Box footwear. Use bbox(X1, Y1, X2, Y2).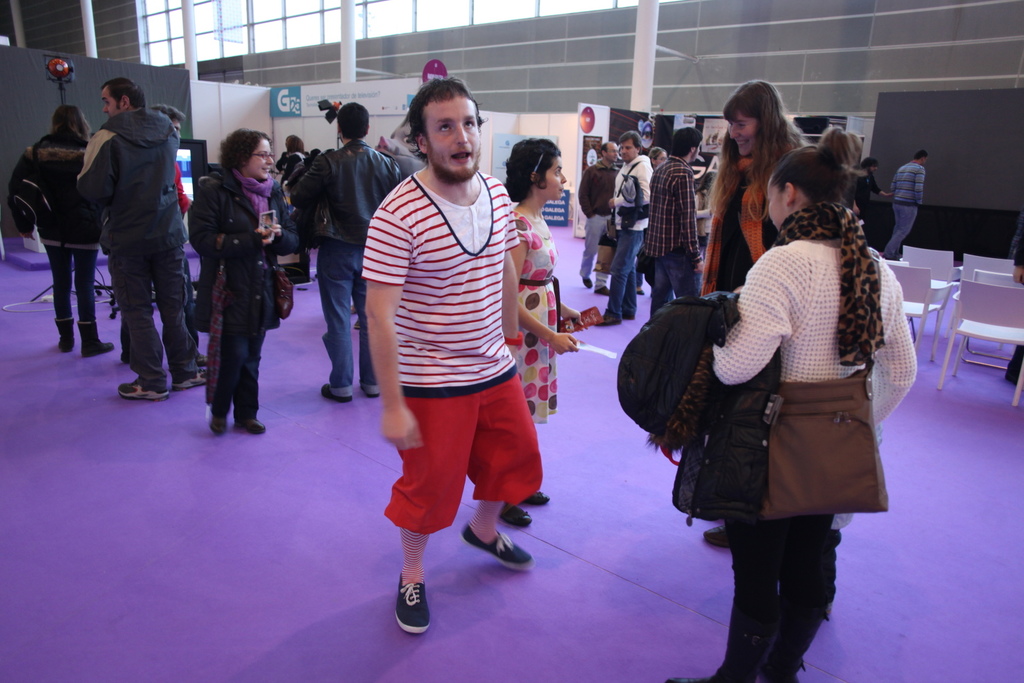
bbox(200, 348, 207, 366).
